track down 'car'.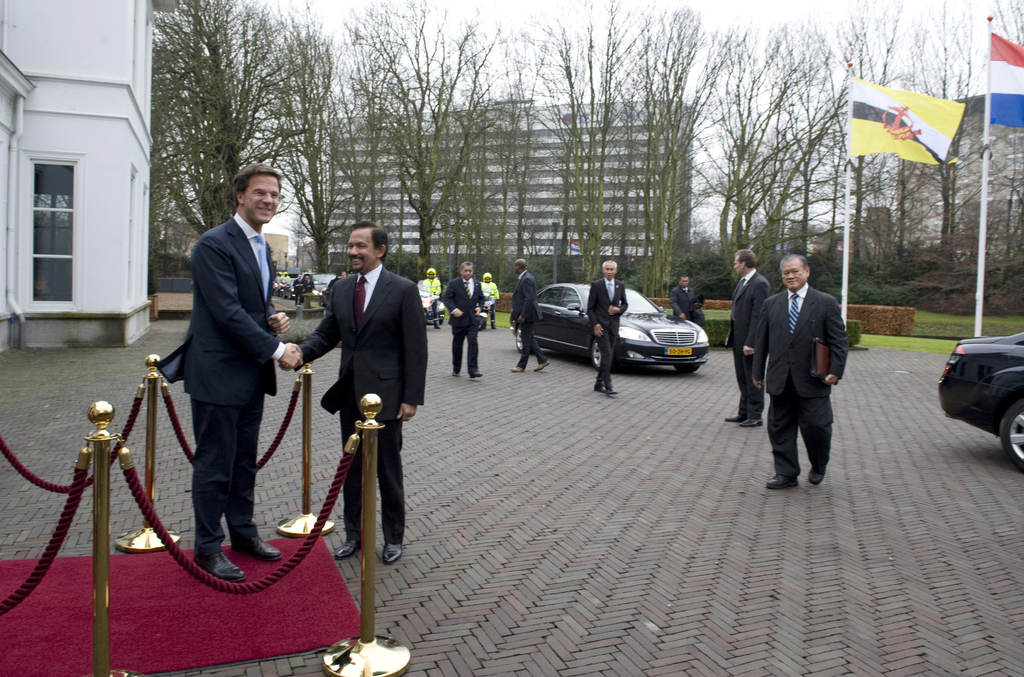
Tracked to (934,330,1023,472).
